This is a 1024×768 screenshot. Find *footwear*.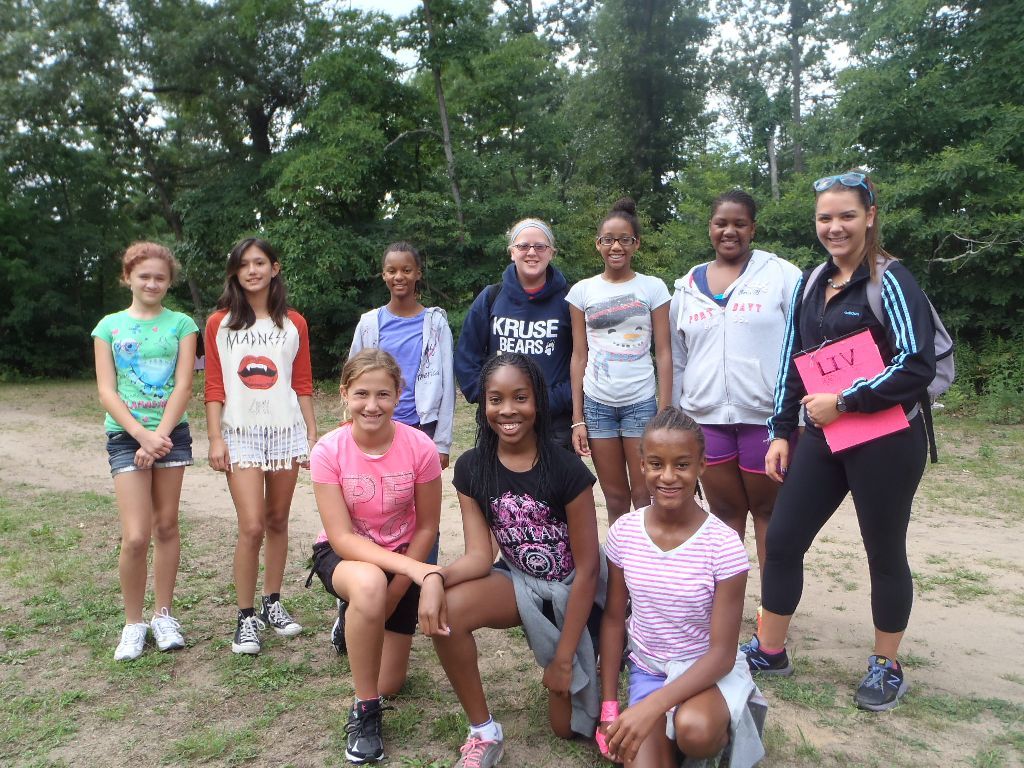
Bounding box: <box>449,723,505,765</box>.
